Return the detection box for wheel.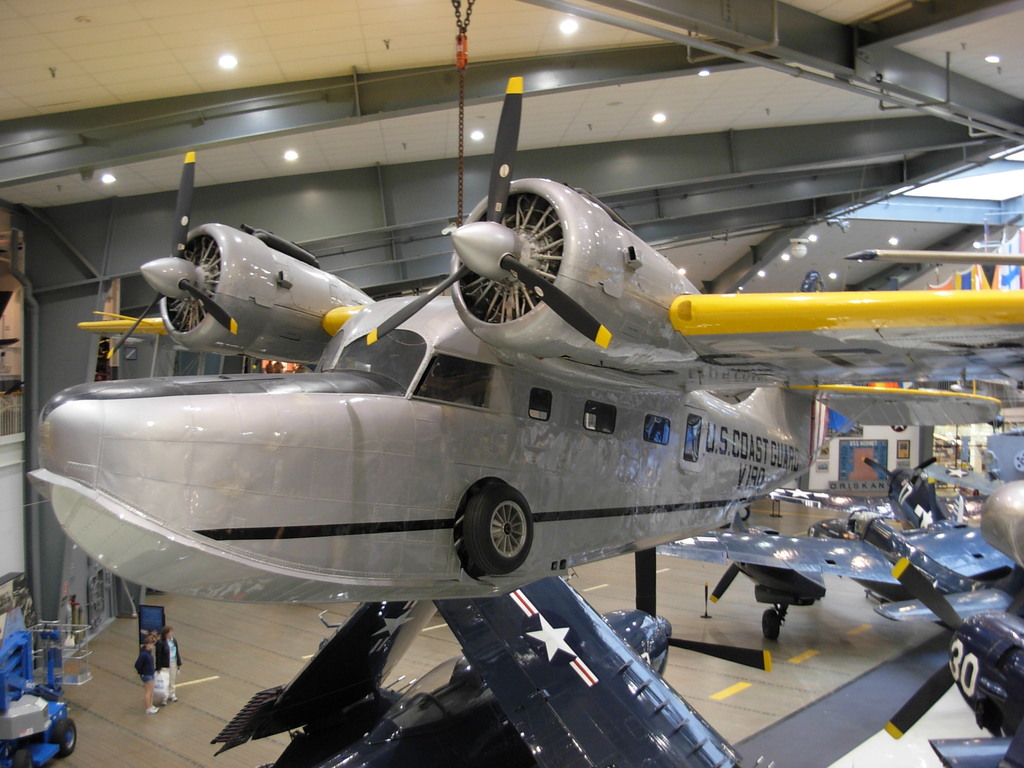
463/485/536/572.
